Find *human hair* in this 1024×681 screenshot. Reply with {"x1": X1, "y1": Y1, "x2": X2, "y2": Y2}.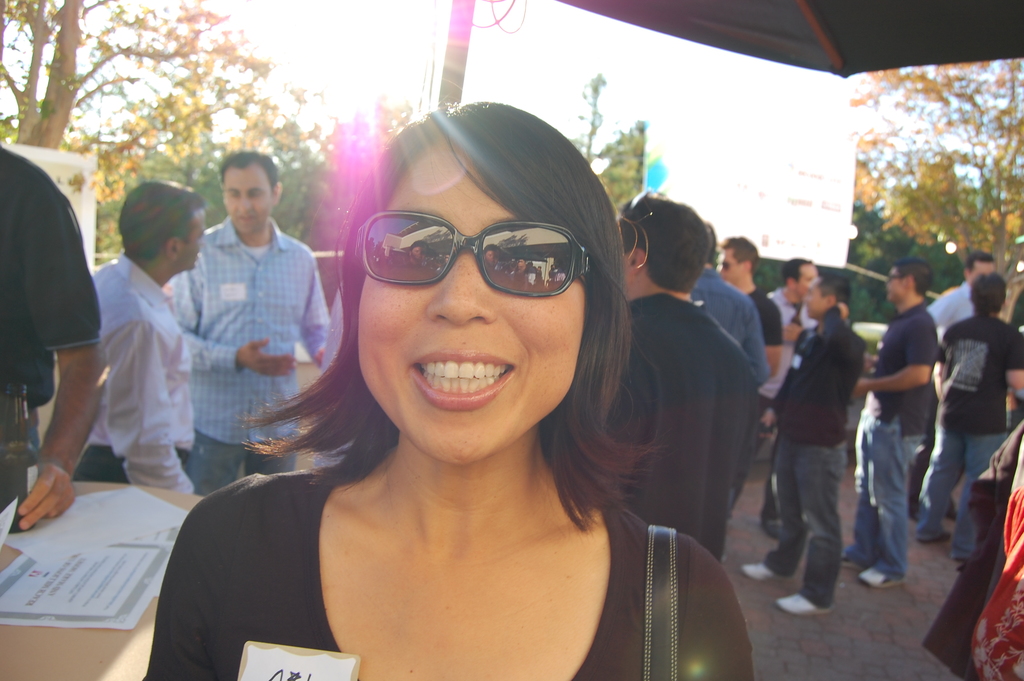
{"x1": 781, "y1": 250, "x2": 810, "y2": 278}.
